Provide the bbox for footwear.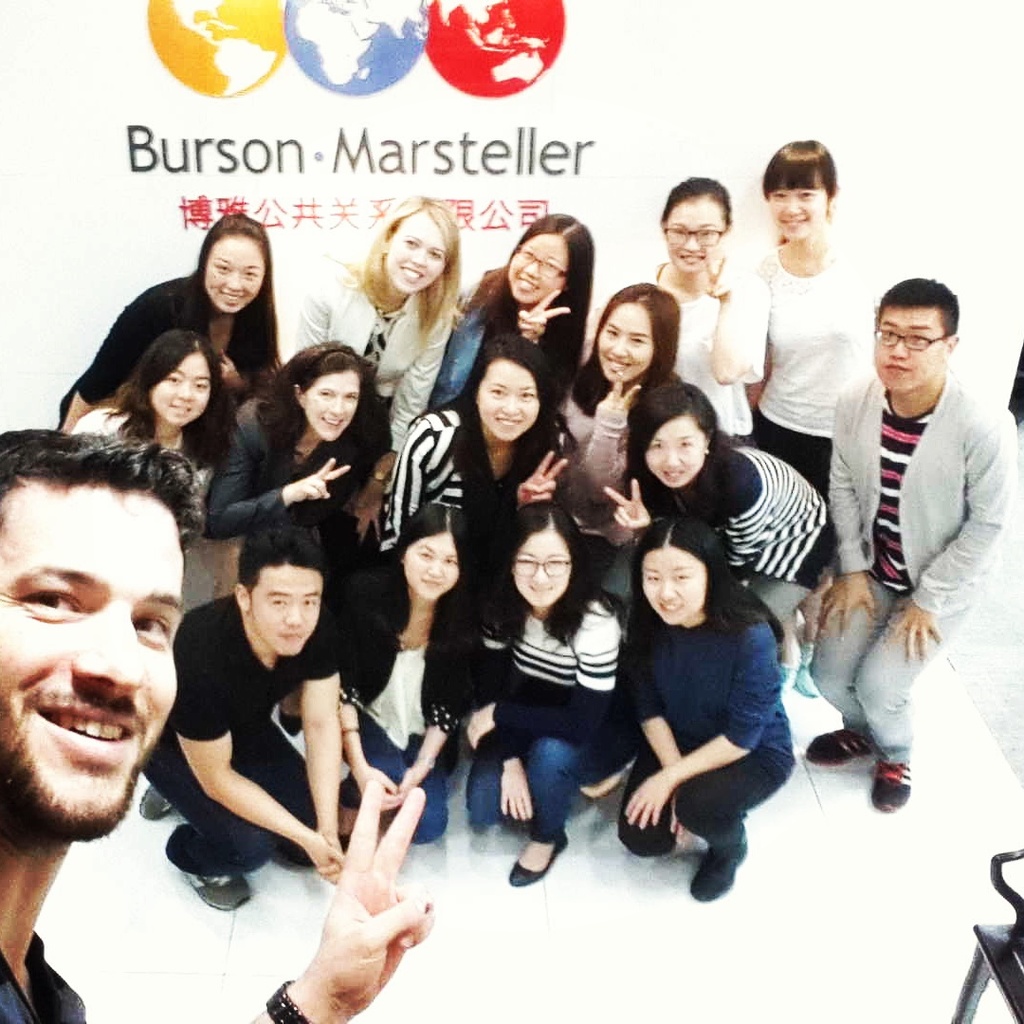
bbox=[130, 788, 182, 825].
